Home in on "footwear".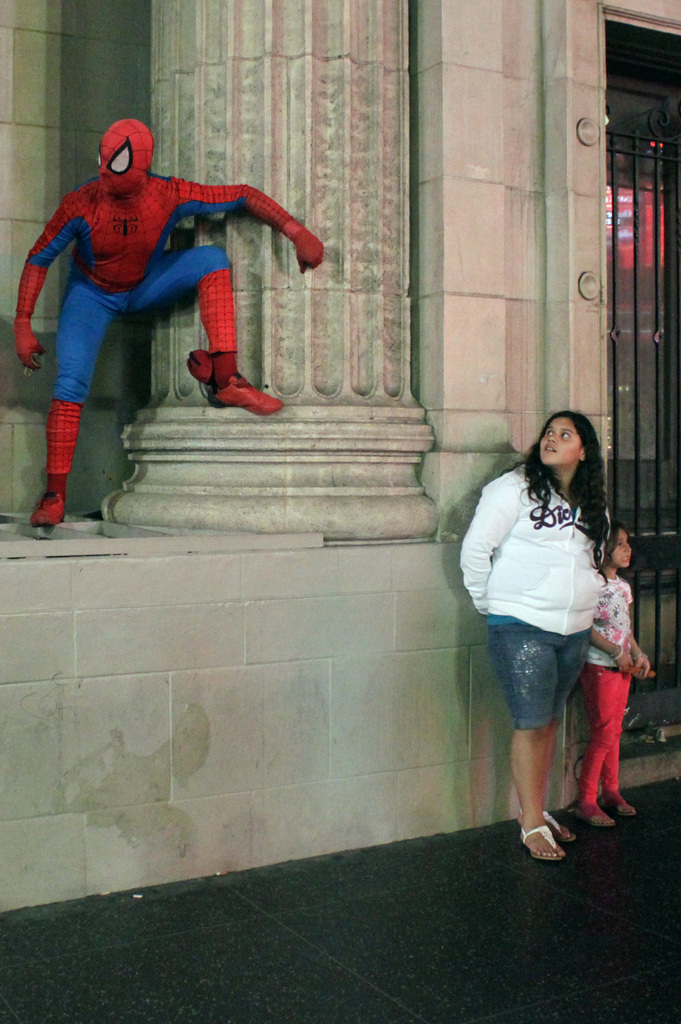
Homed in at crop(208, 373, 288, 417).
